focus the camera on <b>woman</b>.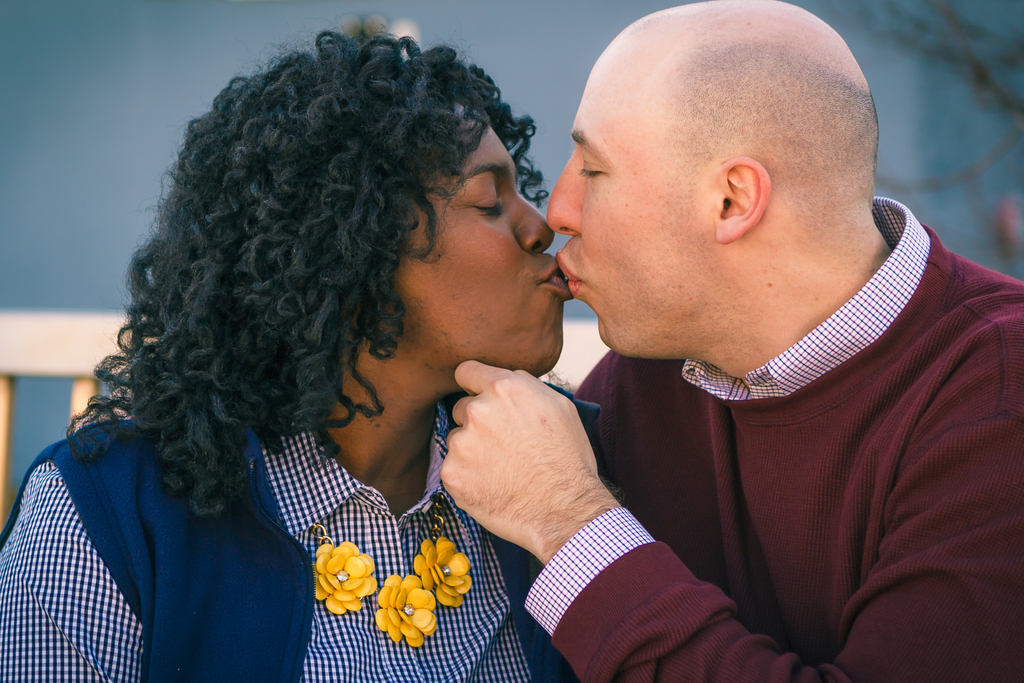
Focus region: {"x1": 26, "y1": 12, "x2": 649, "y2": 682}.
